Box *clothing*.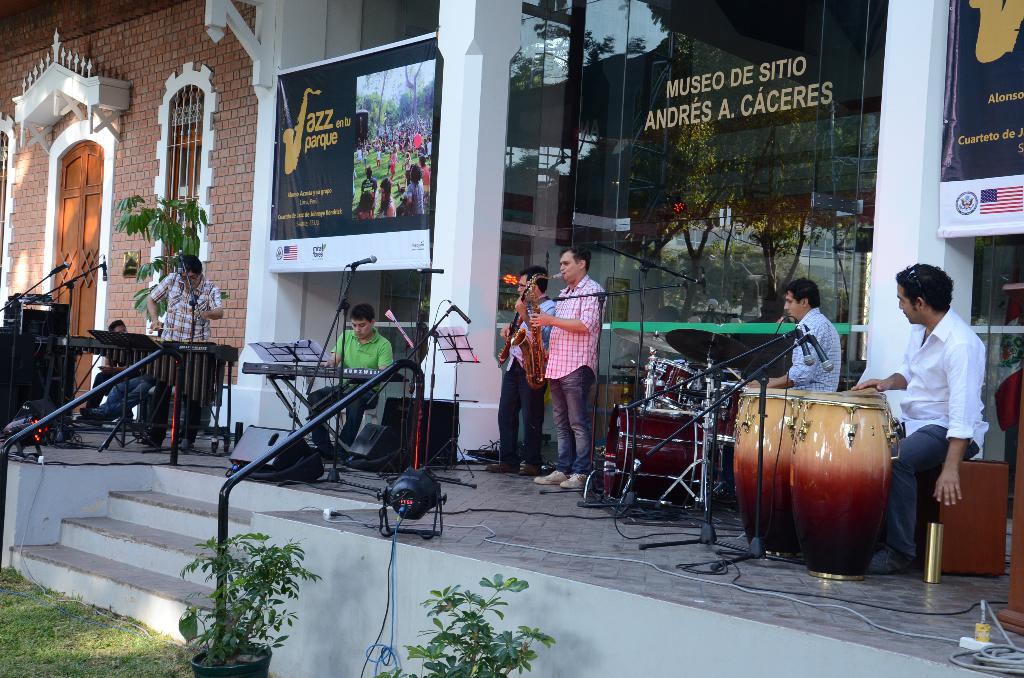
x1=872 y1=252 x2=998 y2=544.
